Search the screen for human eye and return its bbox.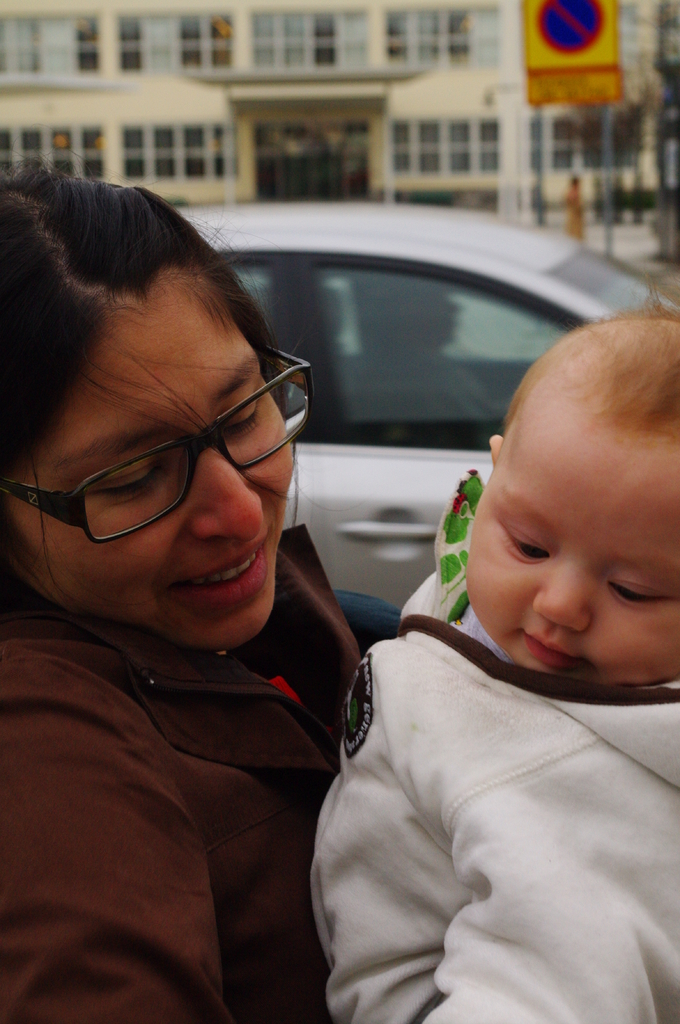
Found: bbox=(605, 570, 677, 608).
